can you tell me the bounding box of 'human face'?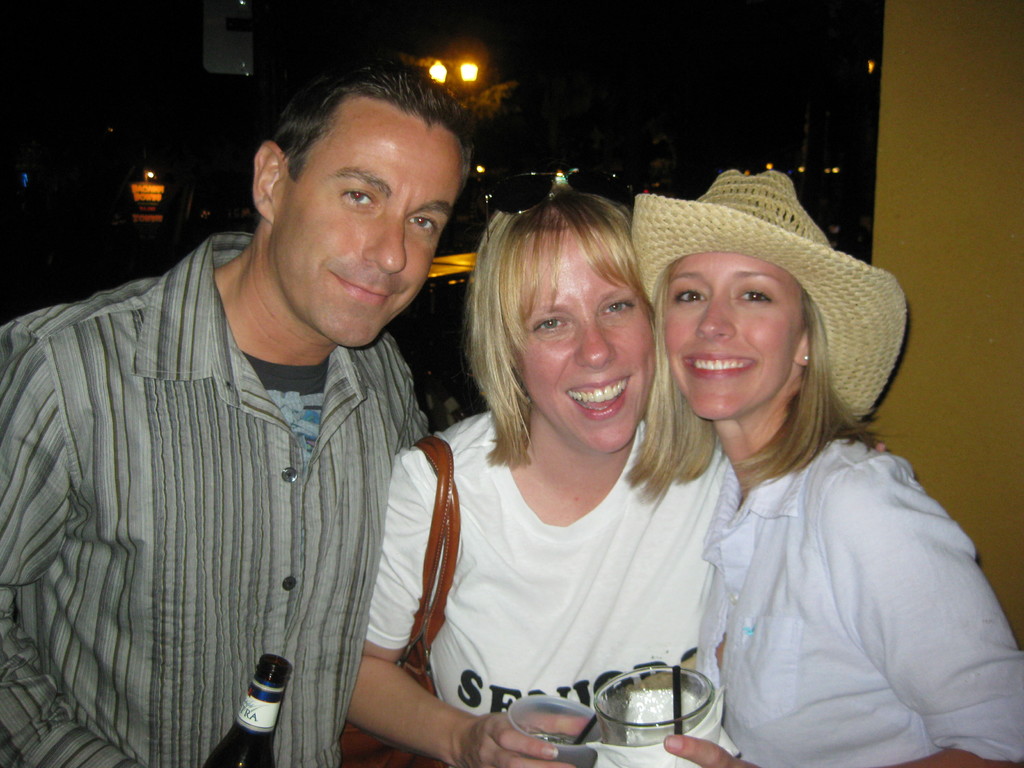
BBox(278, 92, 473, 348).
